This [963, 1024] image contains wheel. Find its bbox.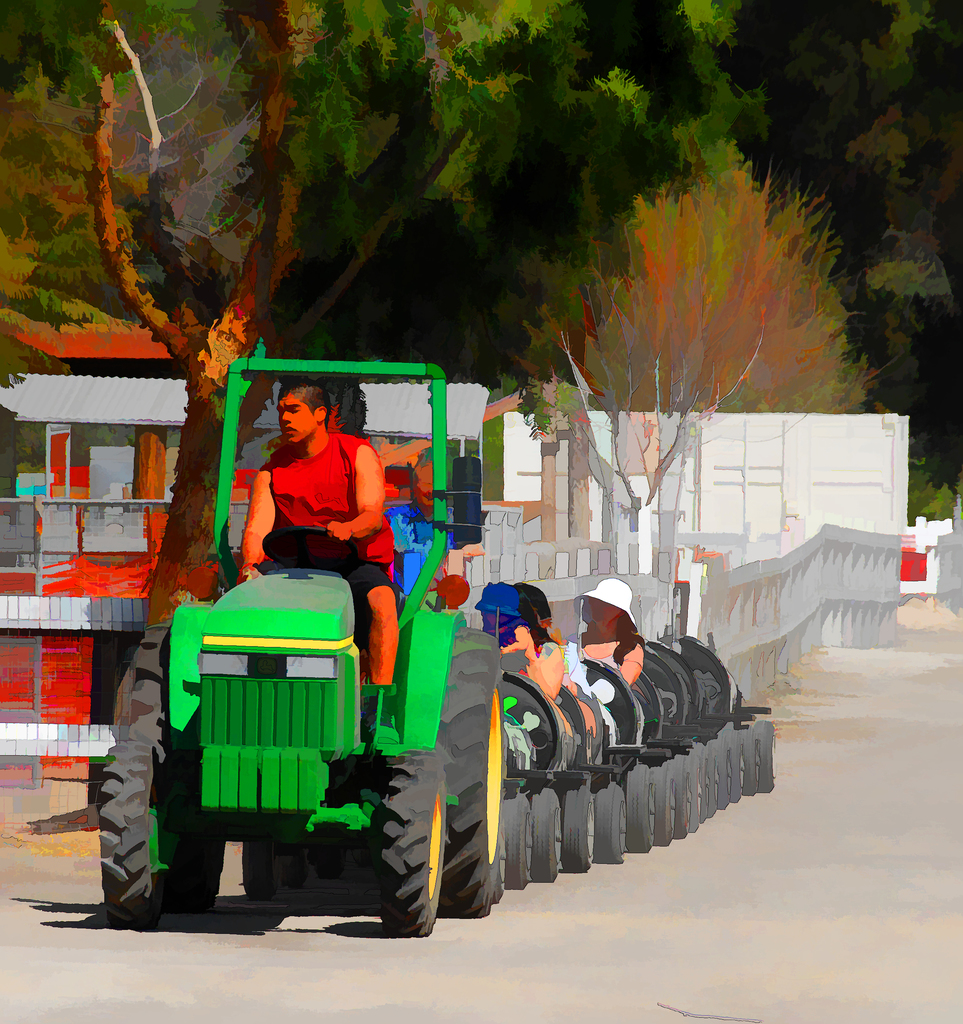
bbox(262, 527, 358, 569).
